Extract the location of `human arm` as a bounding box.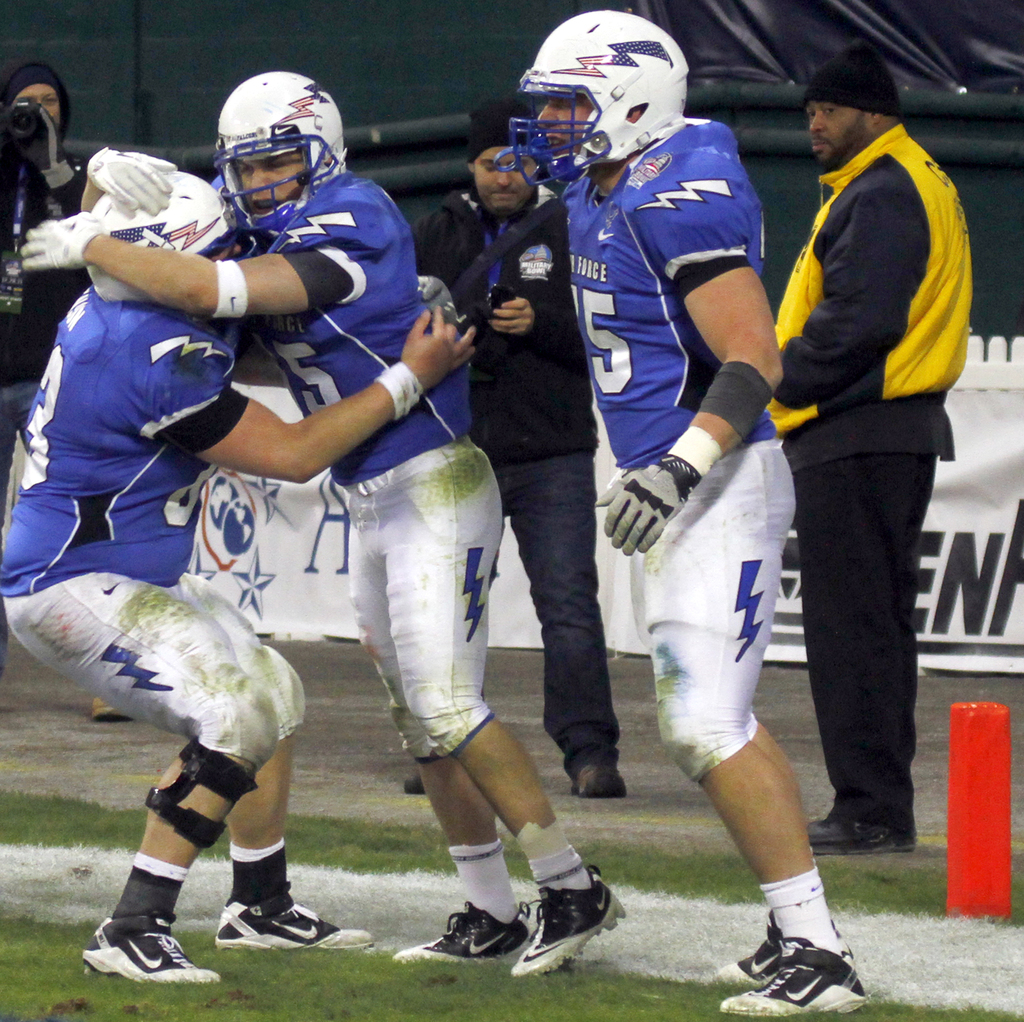
457:290:545:346.
